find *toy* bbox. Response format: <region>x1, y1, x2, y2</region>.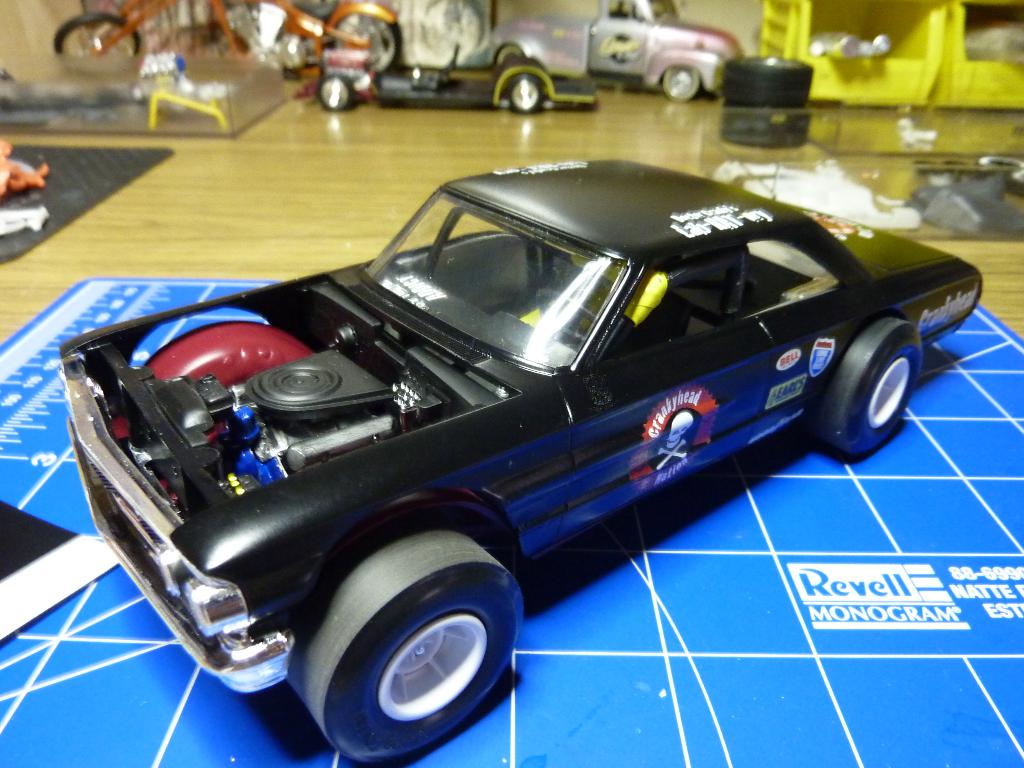
<region>718, 103, 810, 149</region>.
